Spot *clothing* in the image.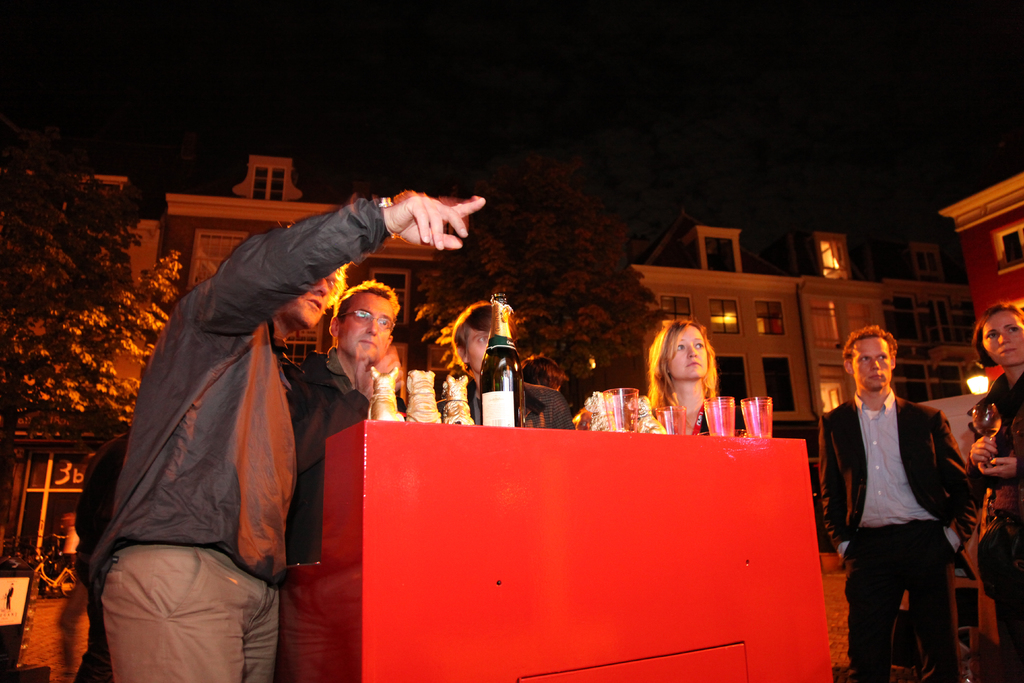
*clothing* found at box=[88, 198, 392, 682].
